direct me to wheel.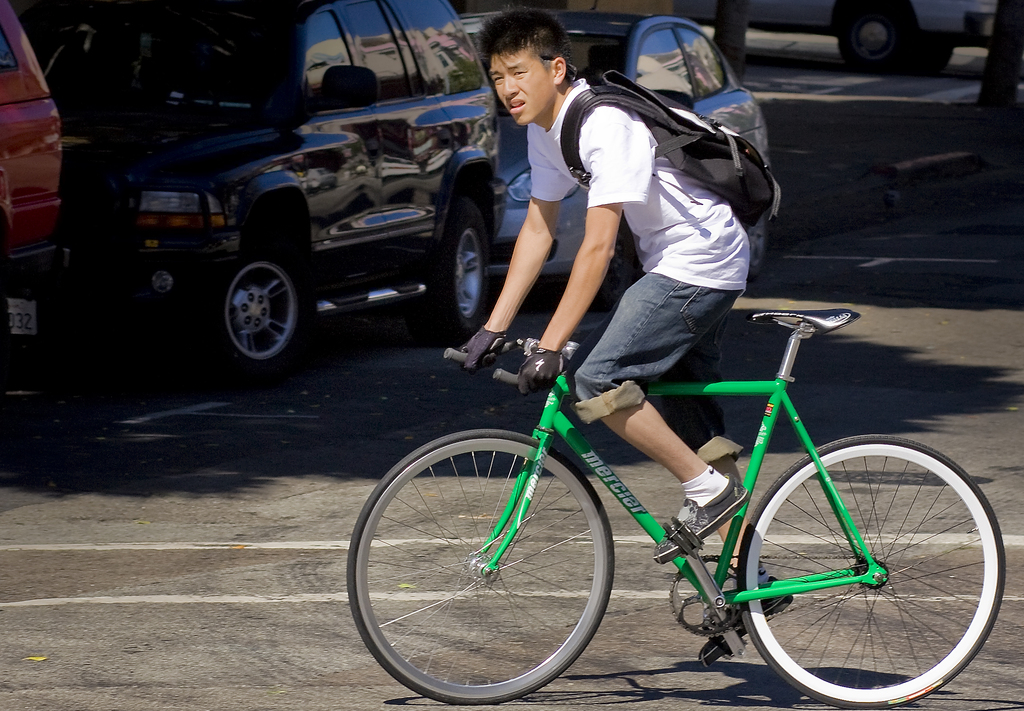
Direction: bbox=(746, 213, 770, 281).
